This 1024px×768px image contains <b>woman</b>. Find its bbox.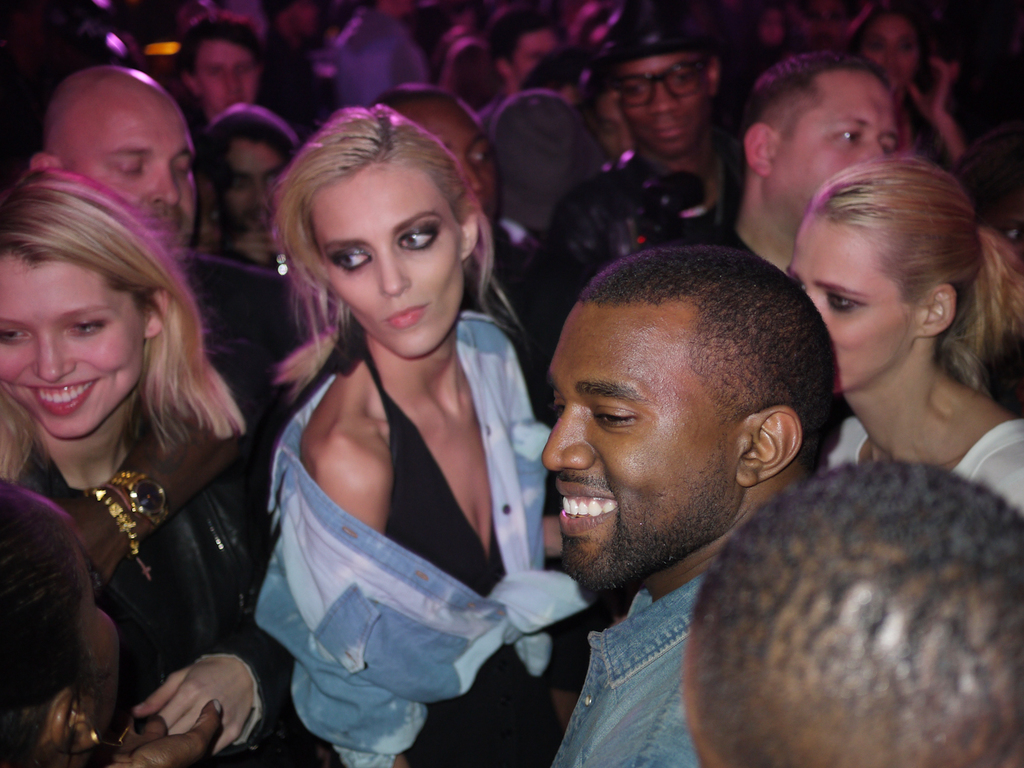
(x1=251, y1=96, x2=597, y2=767).
